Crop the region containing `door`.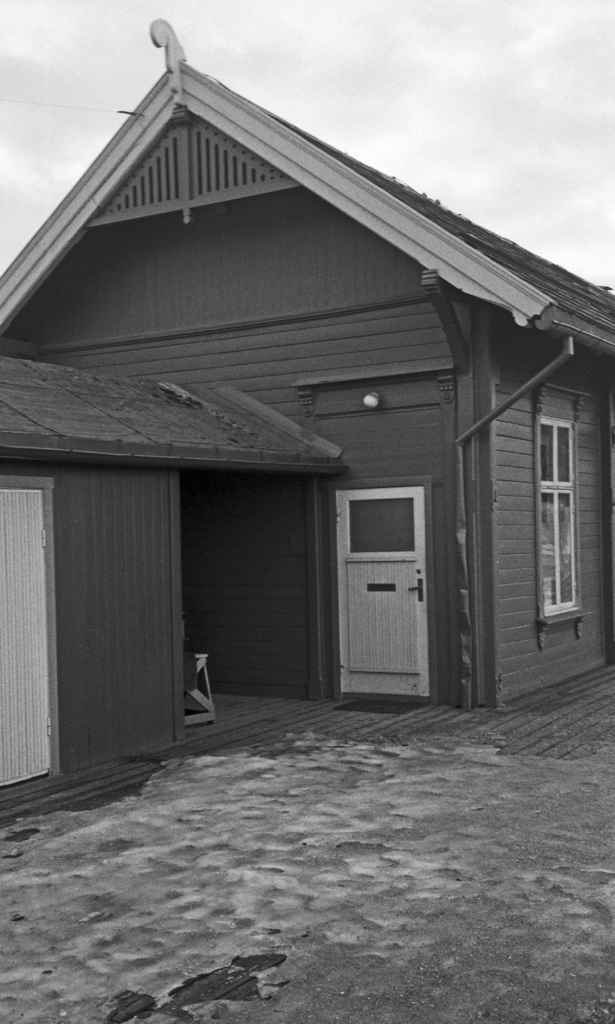
Crop region: x1=324, y1=486, x2=429, y2=705.
